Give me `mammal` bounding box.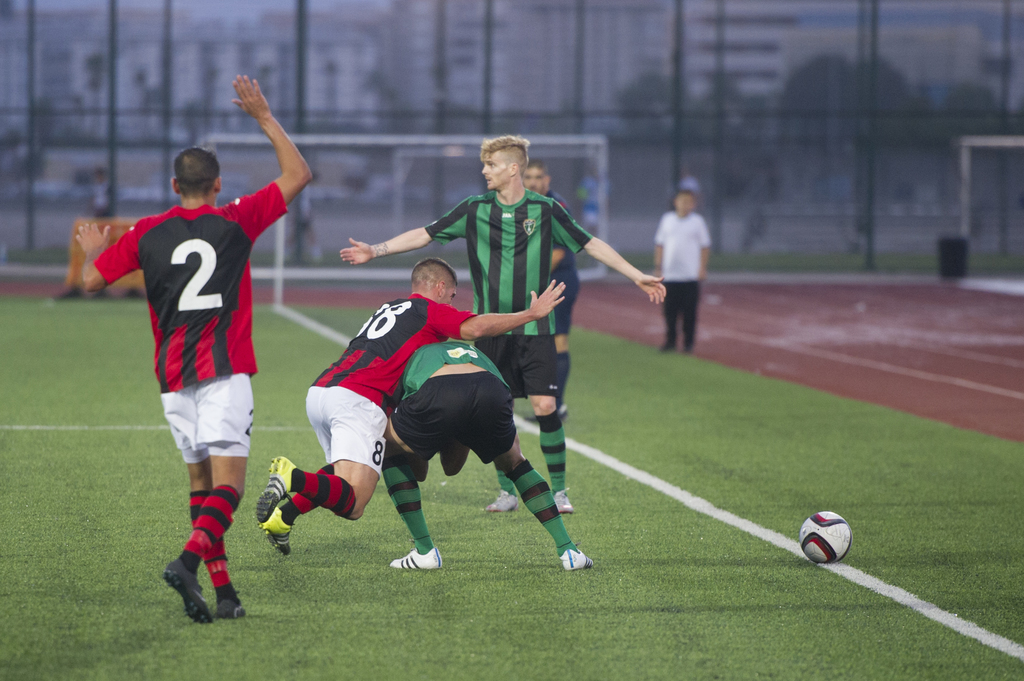
260, 256, 568, 550.
